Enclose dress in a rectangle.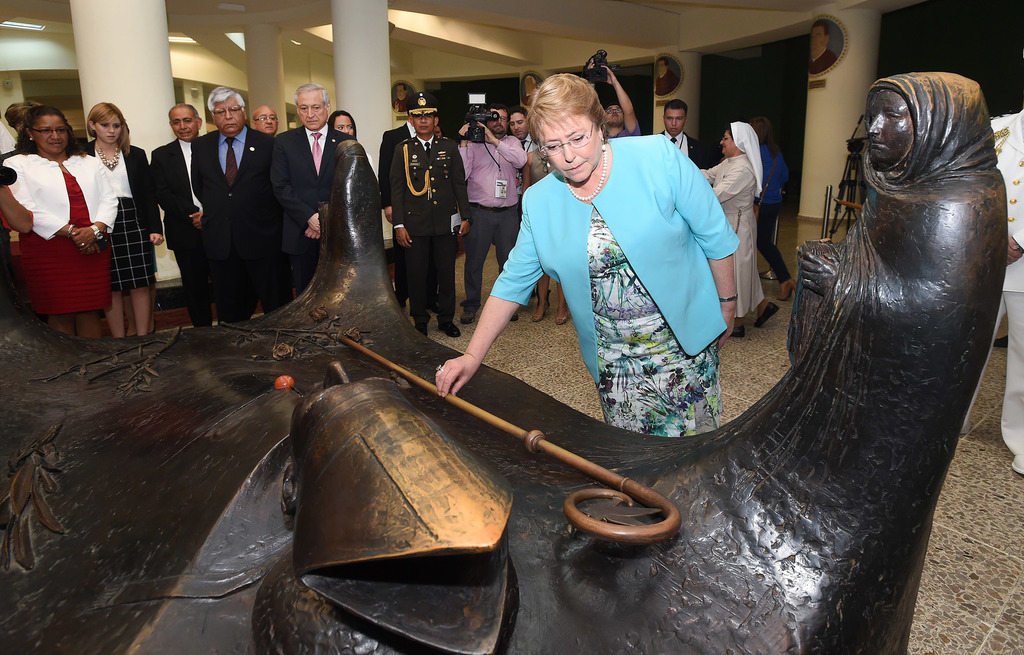
(left=586, top=211, right=719, bottom=437).
